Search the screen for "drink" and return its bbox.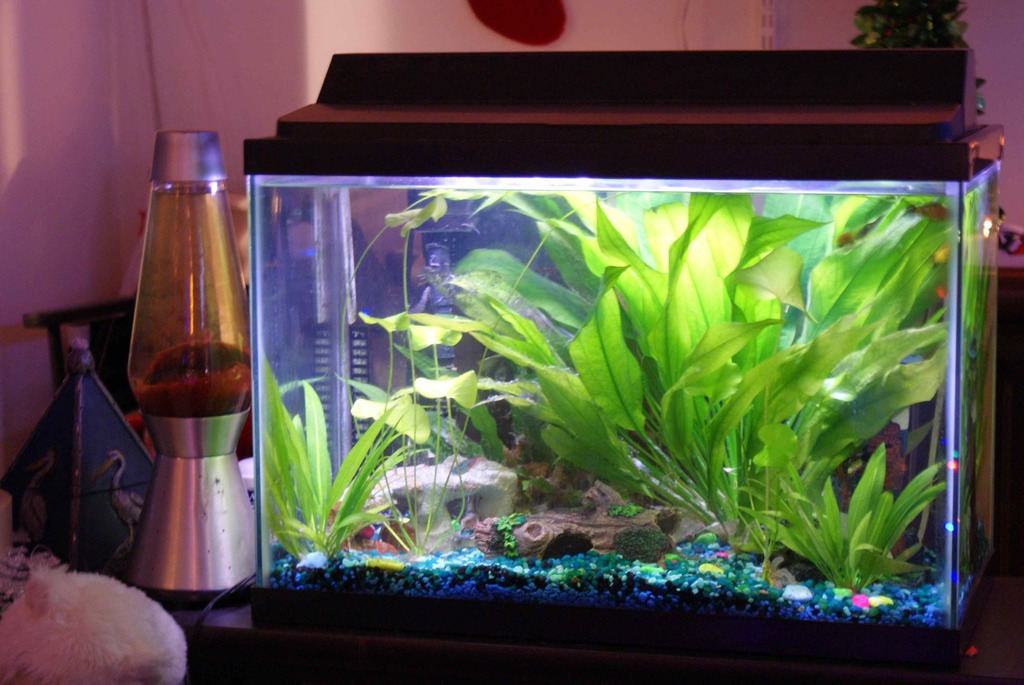
Found: pyautogui.locateOnScreen(108, 134, 250, 566).
